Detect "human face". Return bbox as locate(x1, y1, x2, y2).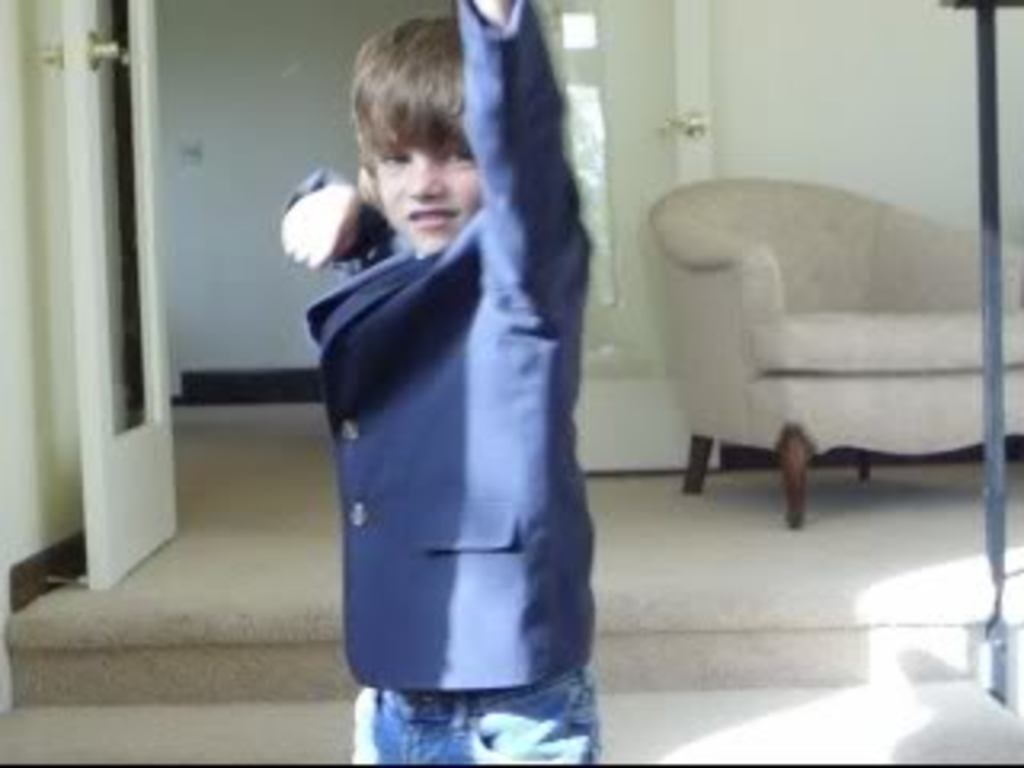
locate(374, 144, 480, 250).
